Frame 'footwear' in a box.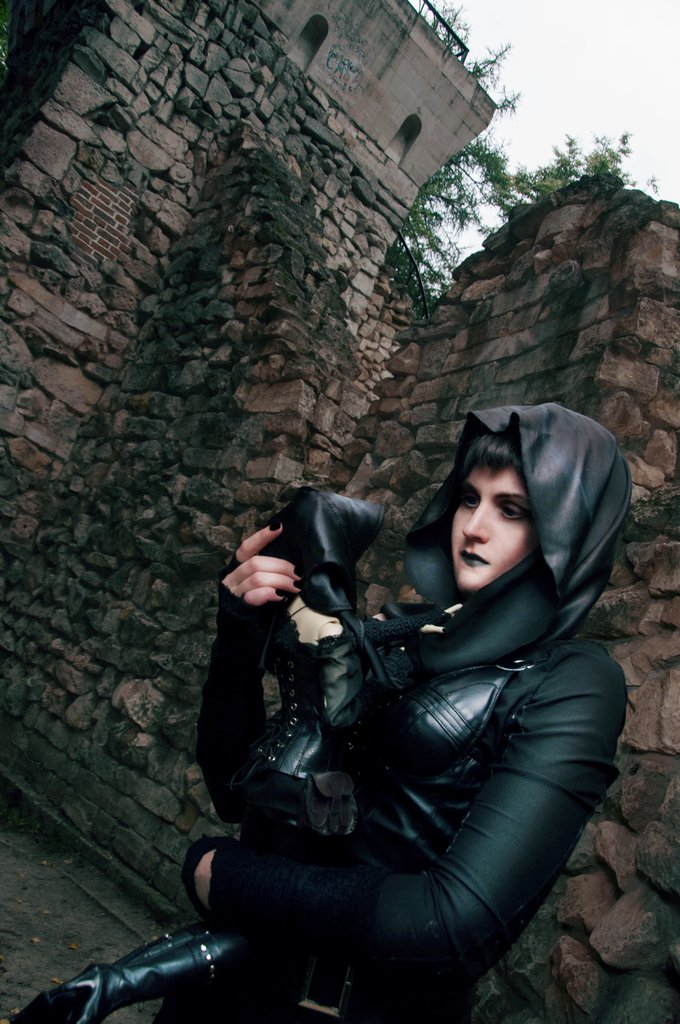
x1=6, y1=923, x2=287, y2=1023.
